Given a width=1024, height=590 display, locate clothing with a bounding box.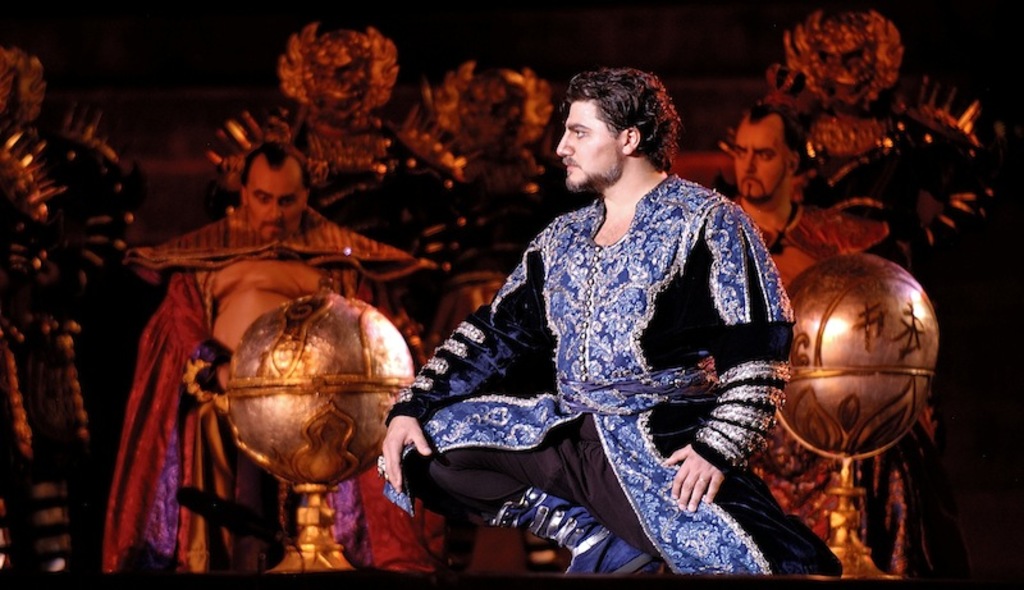
Located: select_region(96, 198, 451, 575).
